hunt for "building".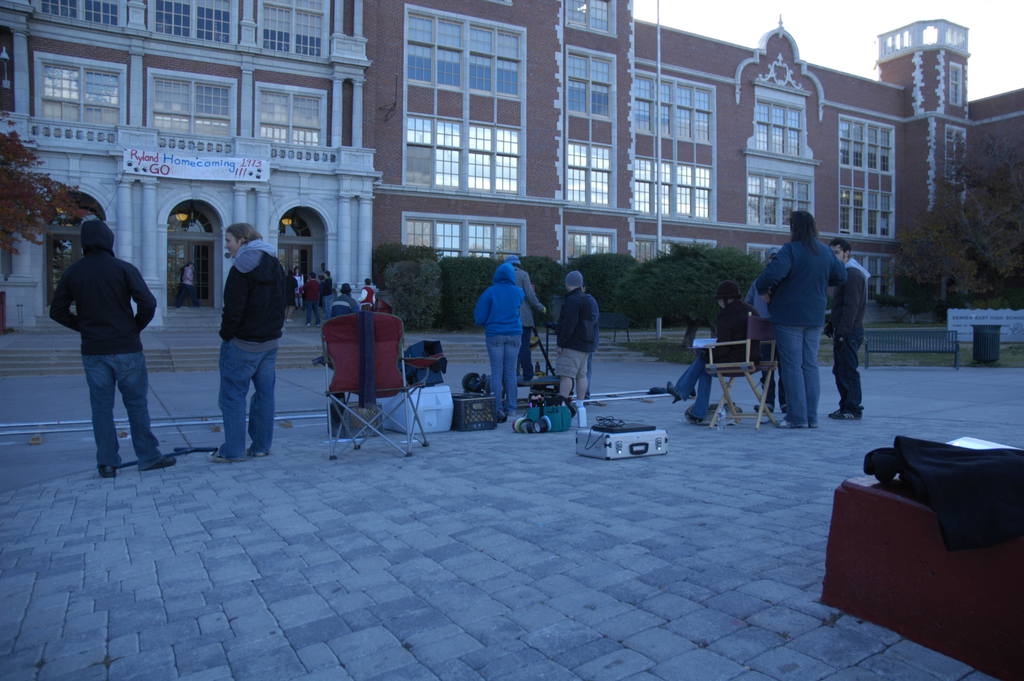
Hunted down at [left=0, top=0, right=1023, bottom=330].
